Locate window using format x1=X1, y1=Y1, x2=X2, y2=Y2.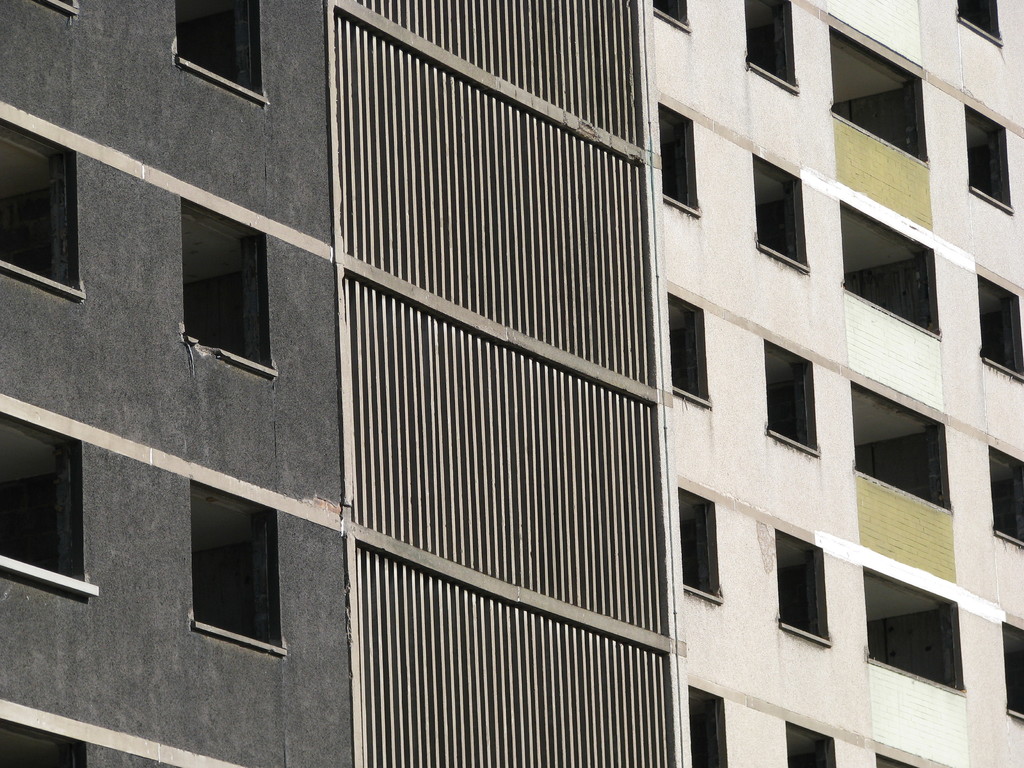
x1=172, y1=0, x2=271, y2=104.
